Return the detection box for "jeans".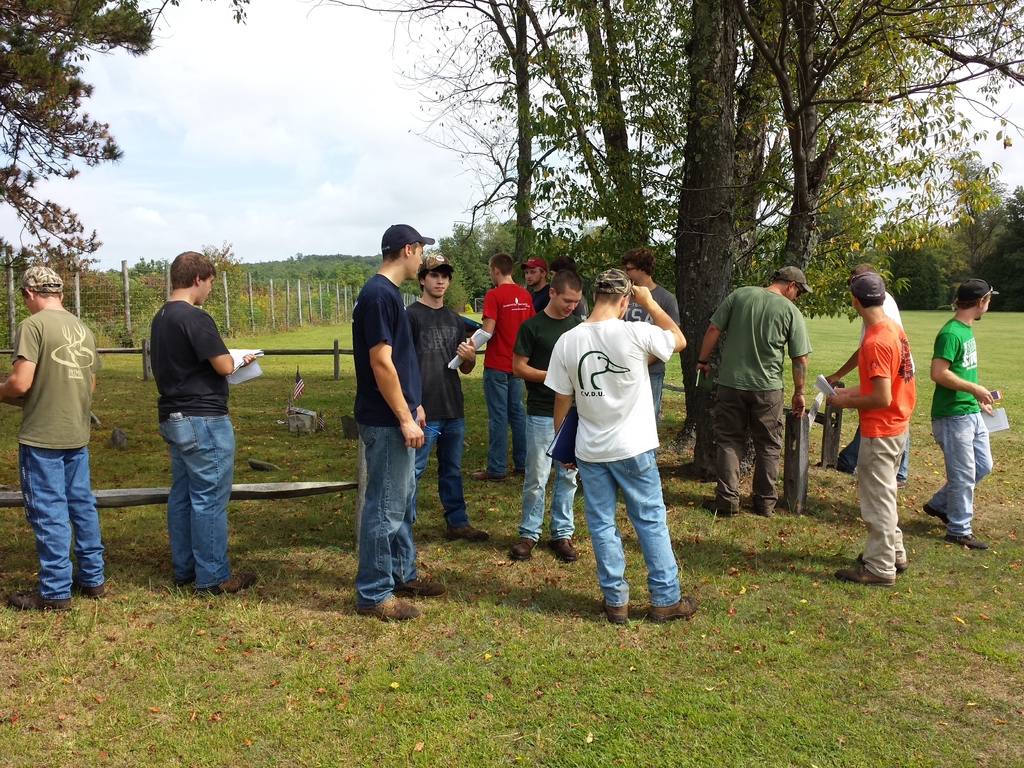
[x1=354, y1=419, x2=419, y2=610].
